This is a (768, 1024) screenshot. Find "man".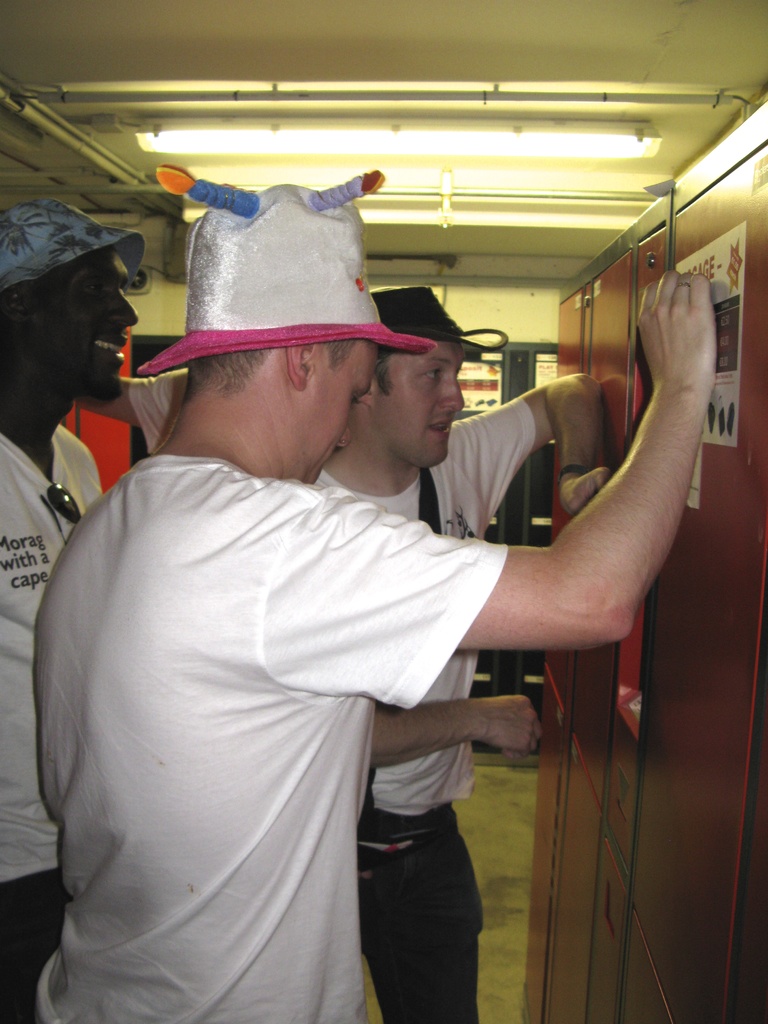
Bounding box: rect(303, 290, 604, 1023).
